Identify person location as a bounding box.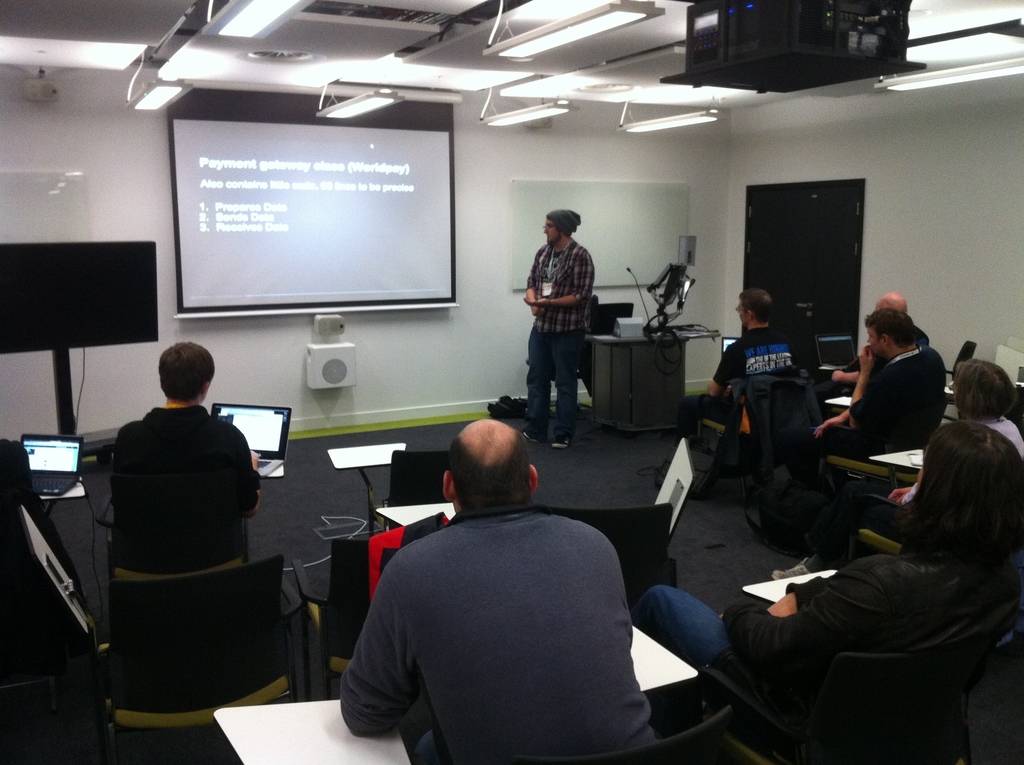
[left=645, top=419, right=1023, bottom=712].
